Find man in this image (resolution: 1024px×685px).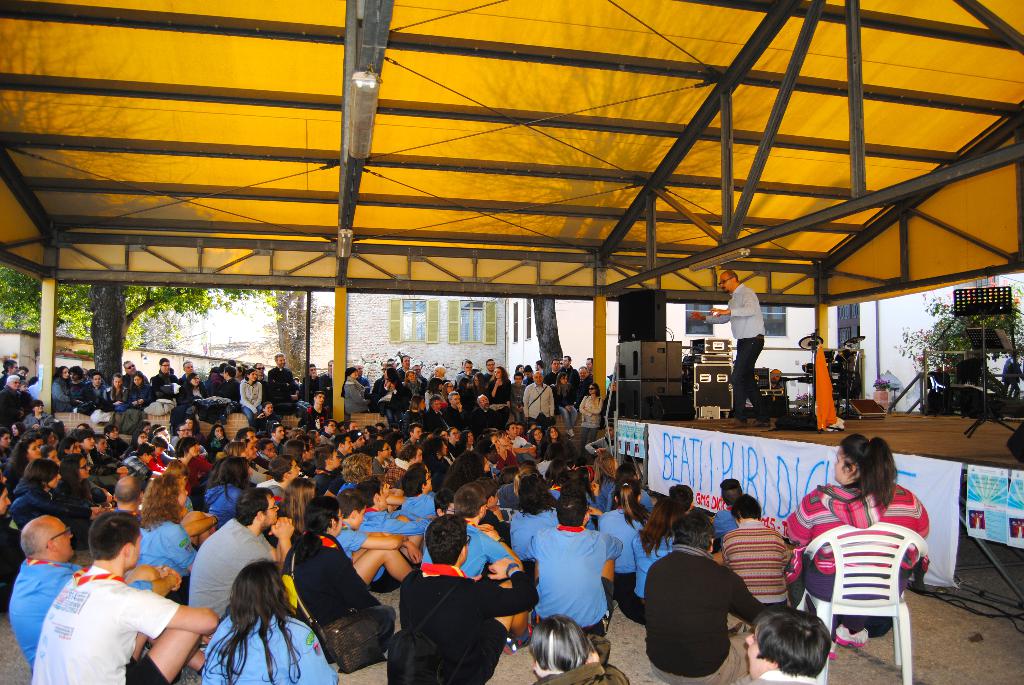
(388,512,540,683).
